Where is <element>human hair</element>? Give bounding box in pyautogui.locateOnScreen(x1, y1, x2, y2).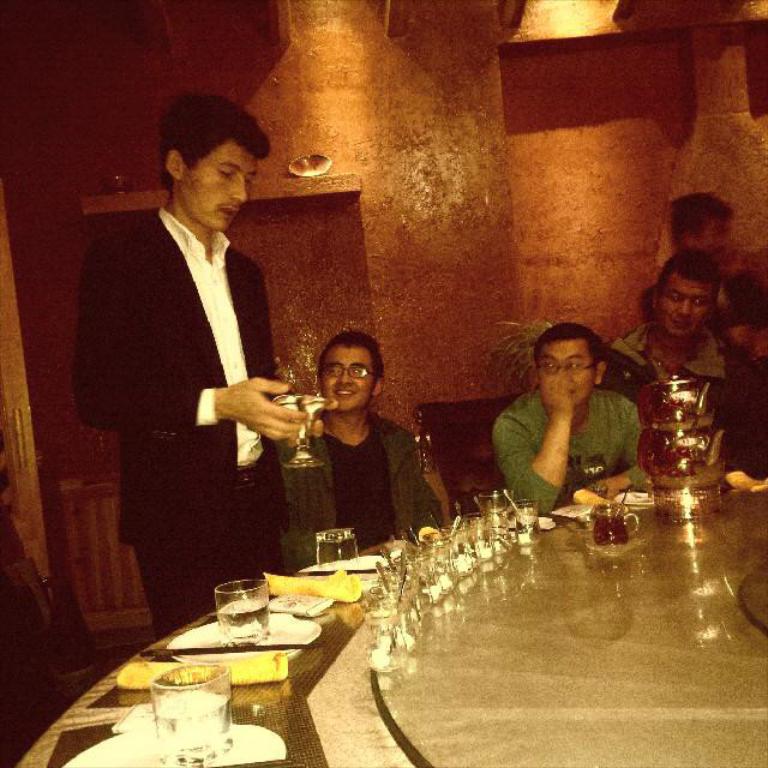
pyautogui.locateOnScreen(660, 254, 718, 300).
